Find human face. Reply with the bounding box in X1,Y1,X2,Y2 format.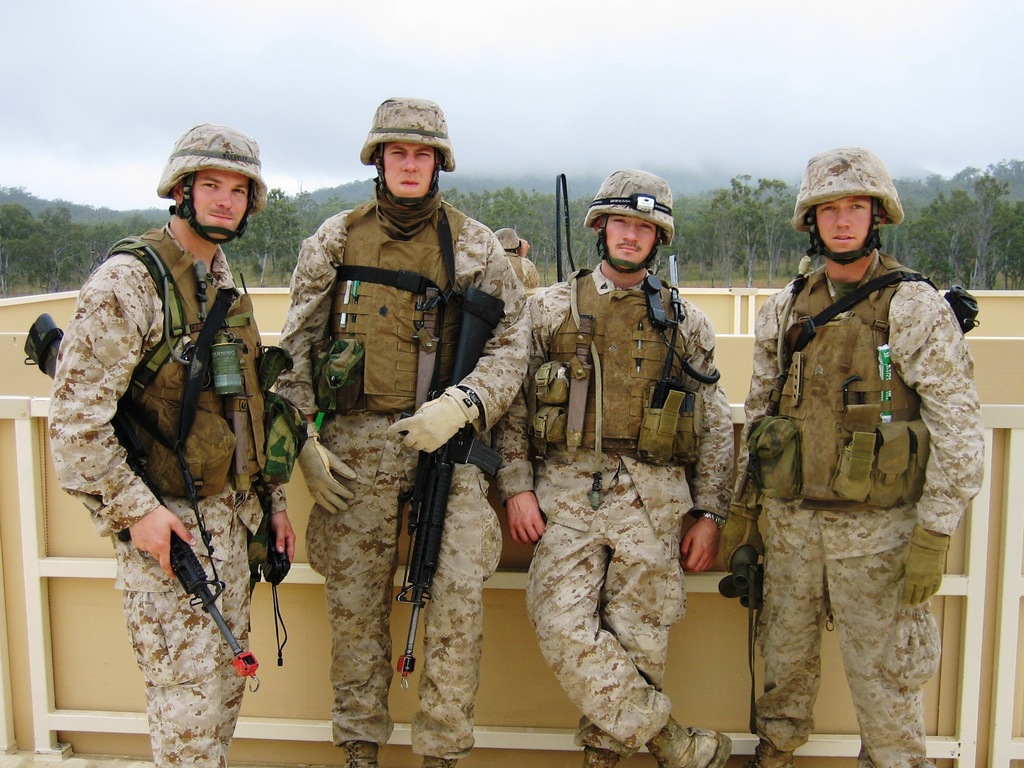
381,140,436,198.
